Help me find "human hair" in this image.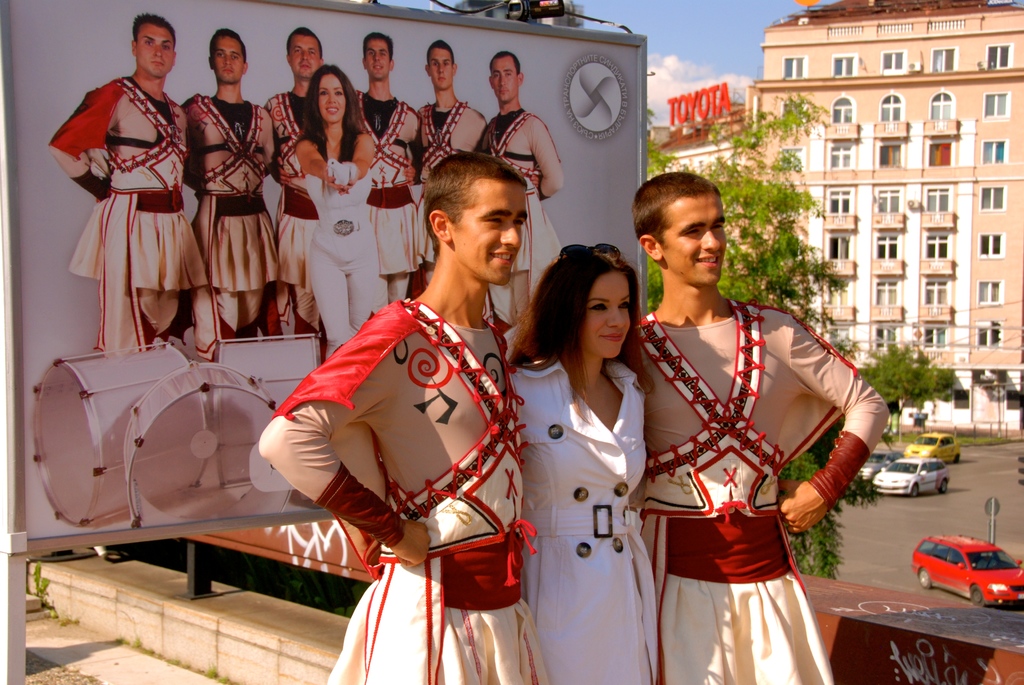
Found it: pyautogui.locateOnScreen(508, 248, 639, 368).
